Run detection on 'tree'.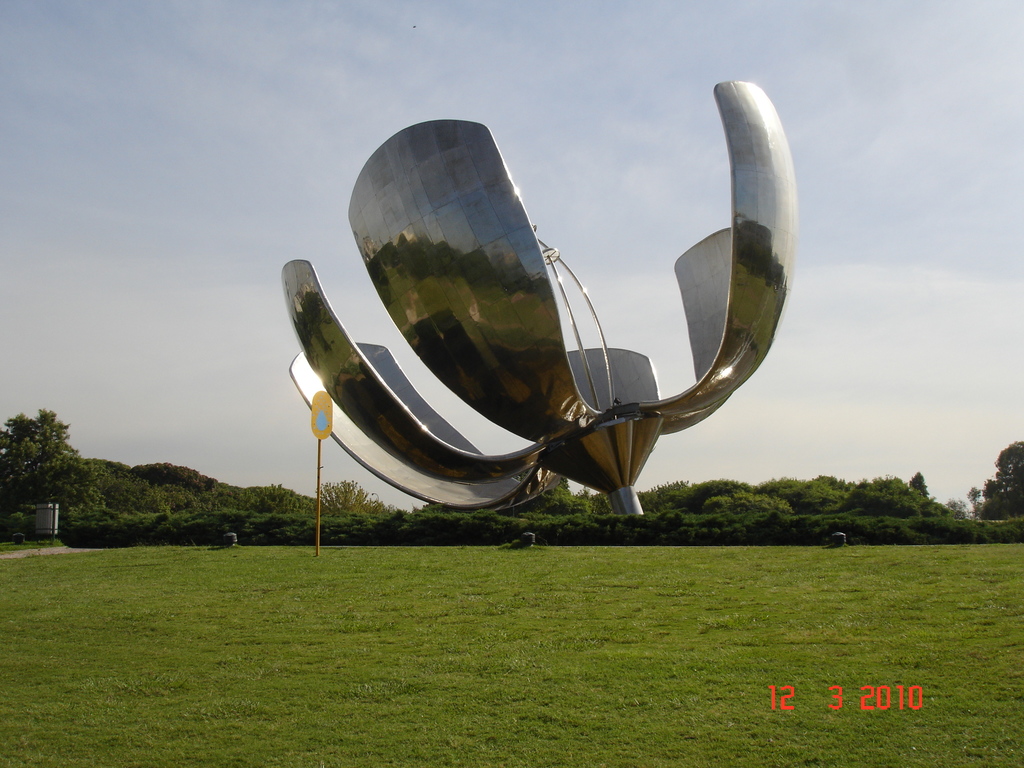
Result: left=906, top=467, right=938, bottom=506.
